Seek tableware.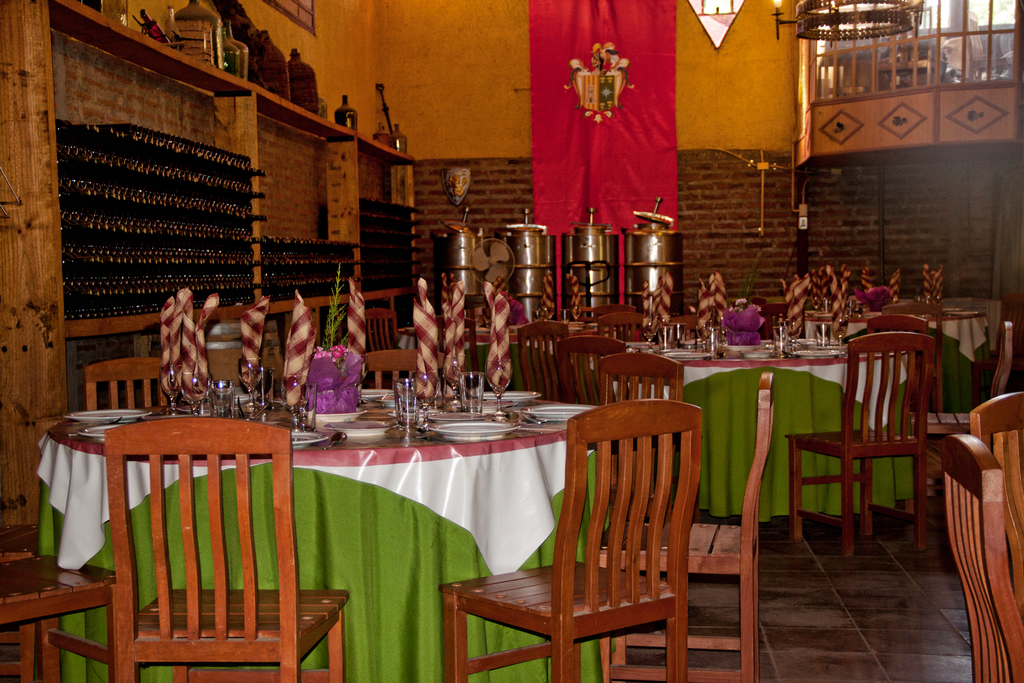
bbox=[258, 362, 271, 402].
